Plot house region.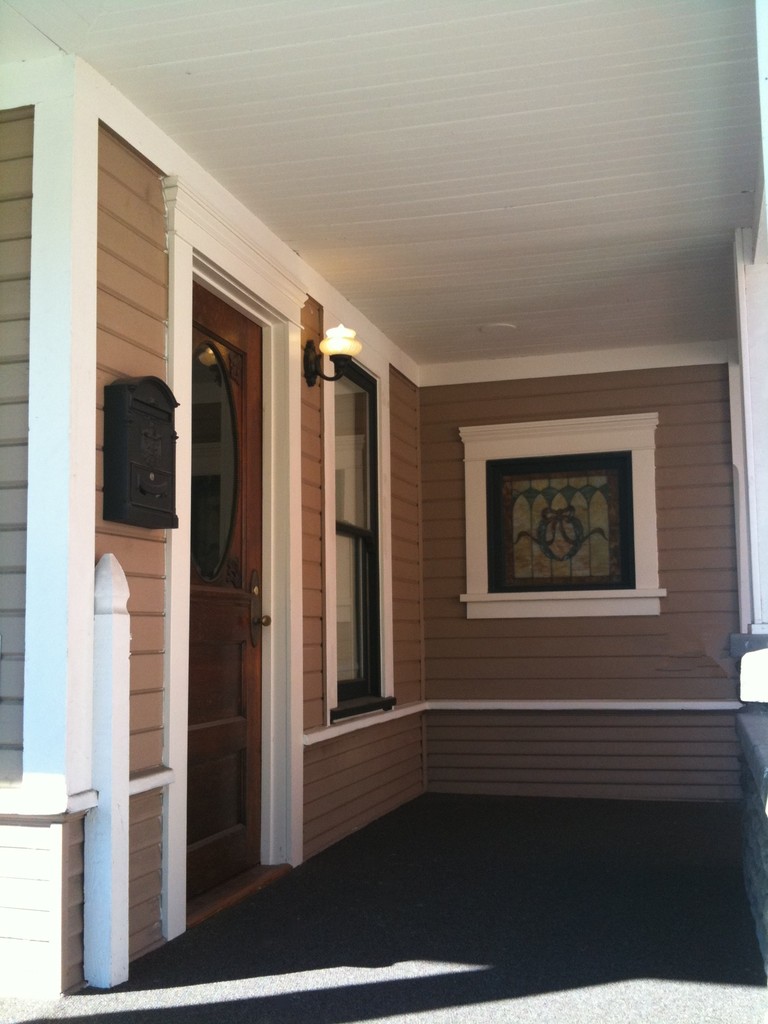
Plotted at [x1=0, y1=42, x2=767, y2=995].
